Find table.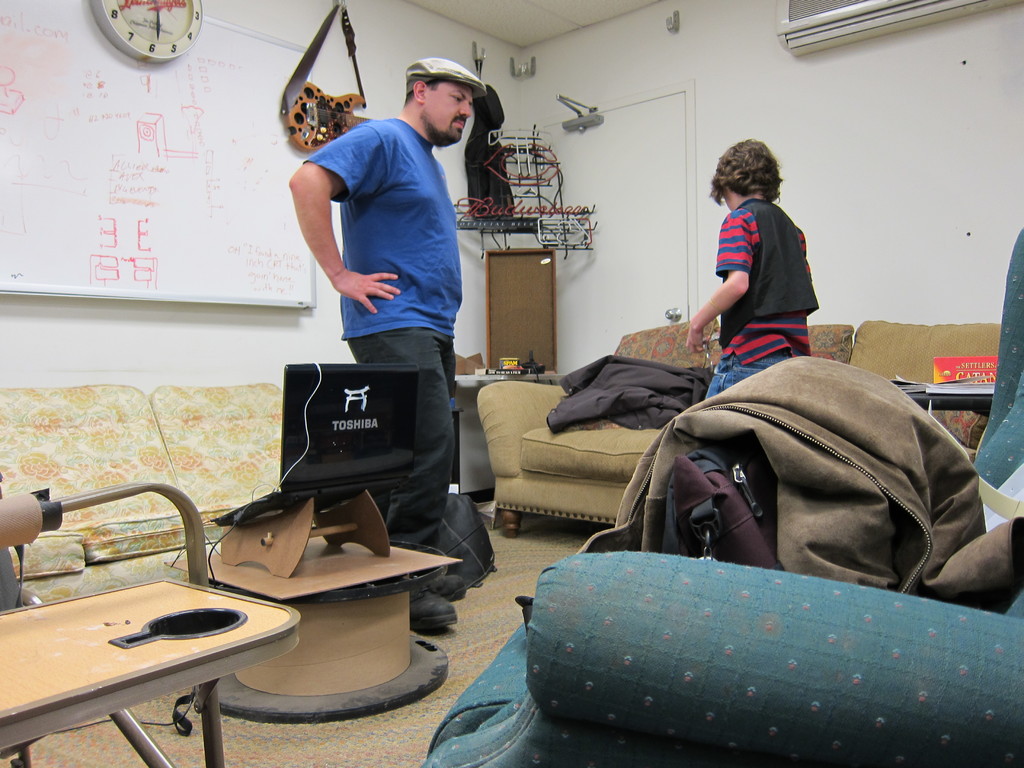
crop(159, 524, 461, 728).
